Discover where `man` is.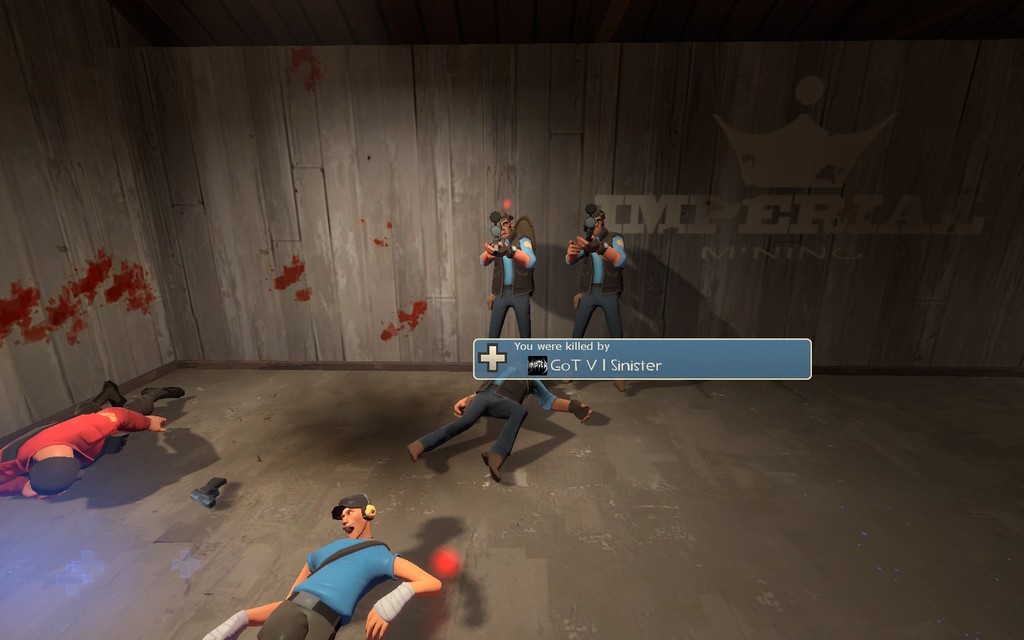
Discovered at l=202, t=481, r=440, b=639.
